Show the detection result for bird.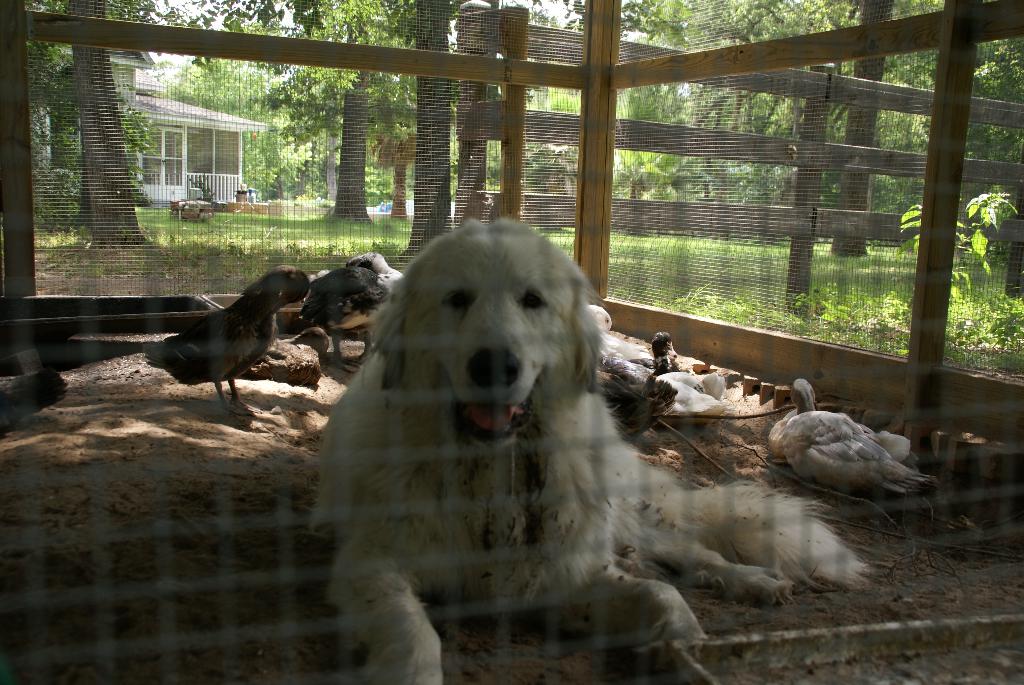
[593,361,676,440].
